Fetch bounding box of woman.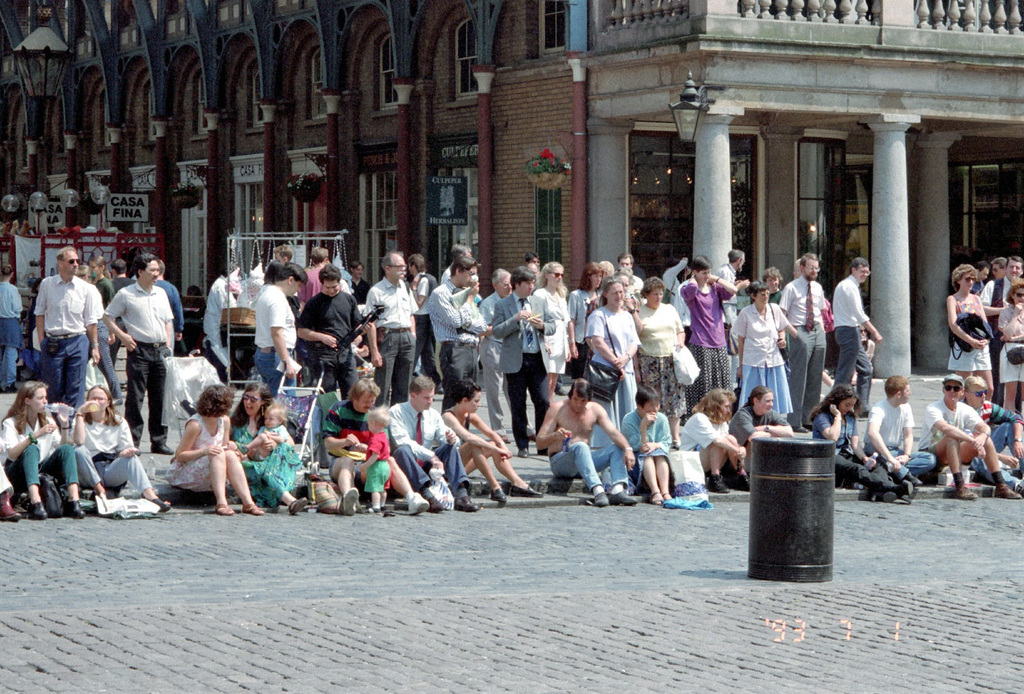
Bbox: BBox(808, 384, 915, 504).
